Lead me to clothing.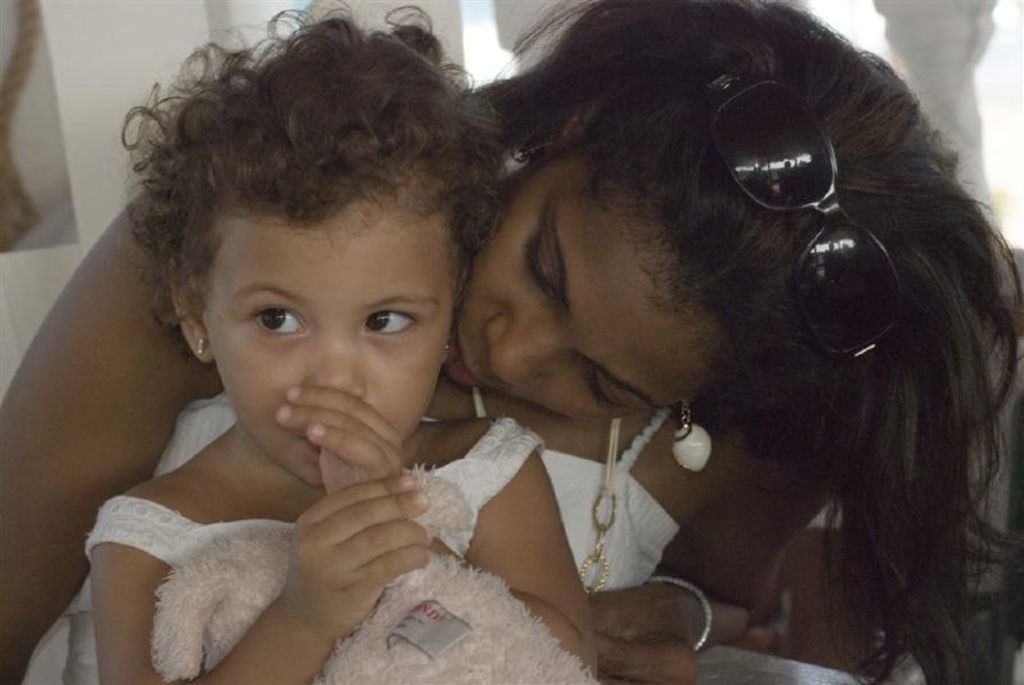
Lead to (left=13, top=385, right=682, bottom=684).
